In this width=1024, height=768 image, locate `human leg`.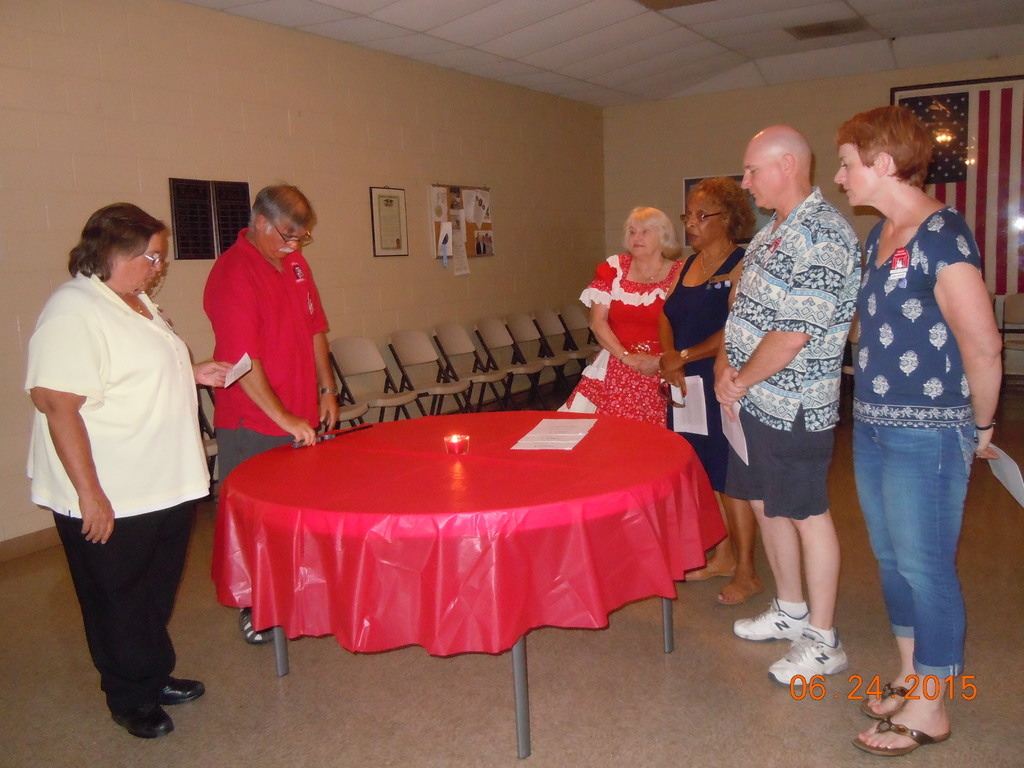
Bounding box: 689/445/742/579.
